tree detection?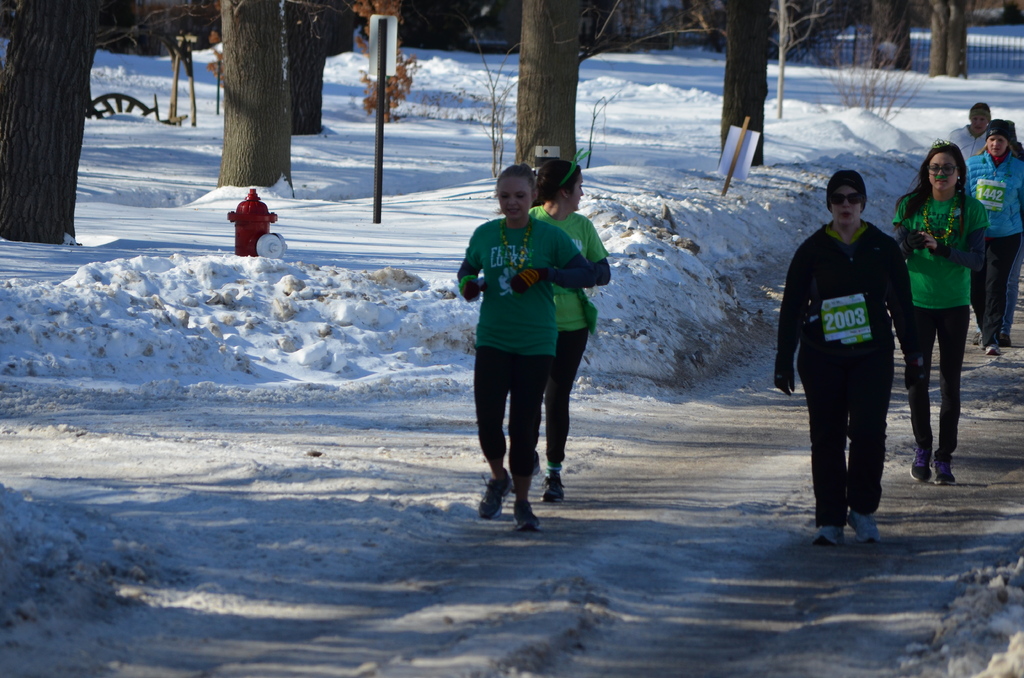
pyautogui.locateOnScreen(278, 0, 334, 143)
